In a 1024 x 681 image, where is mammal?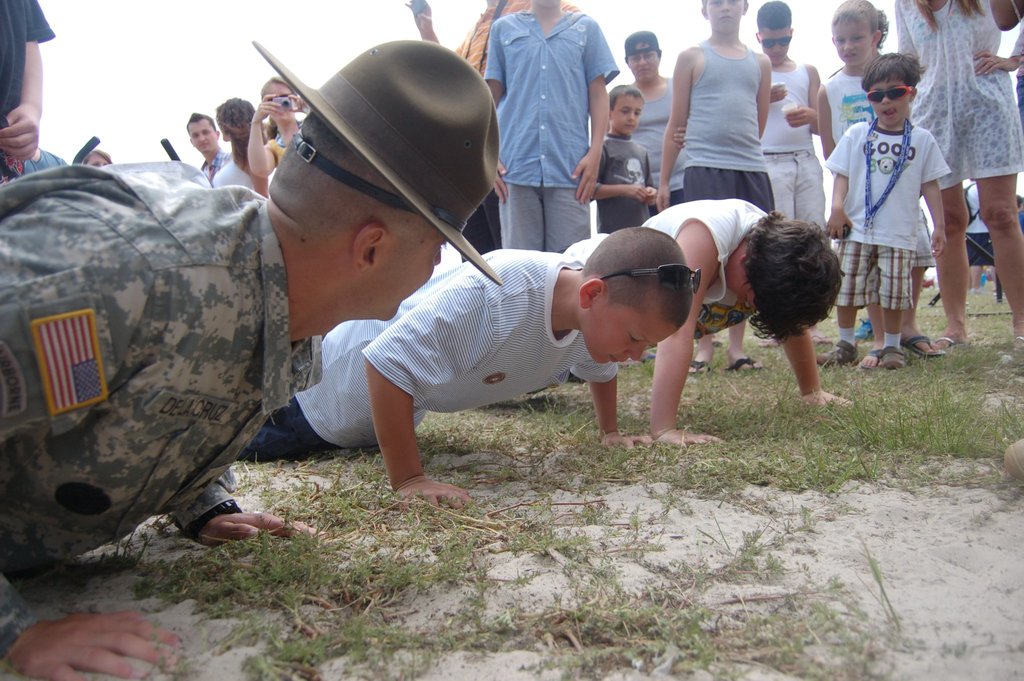
[24,143,73,170].
